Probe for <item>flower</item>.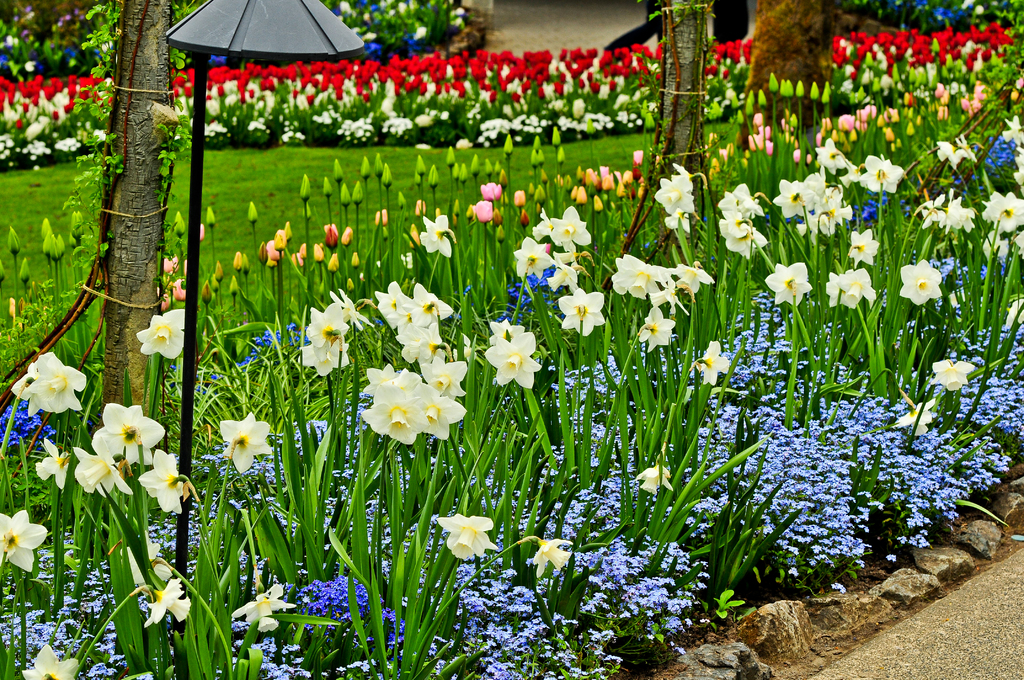
Probe result: x1=89 y1=401 x2=161 y2=469.
